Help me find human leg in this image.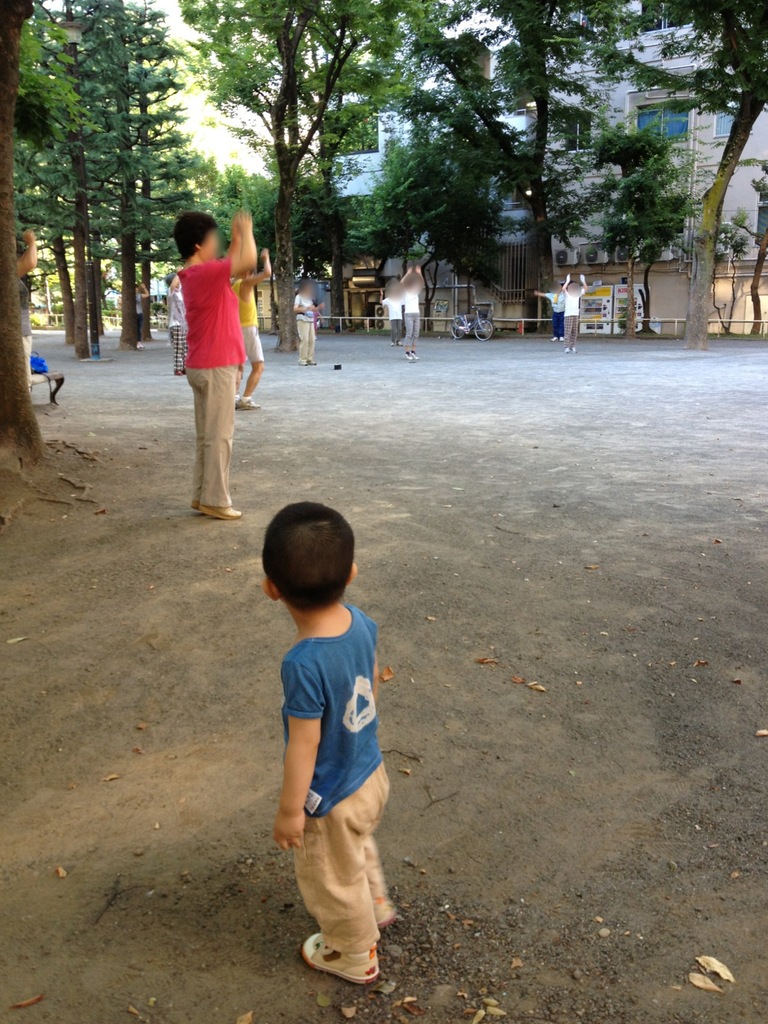
Found it: (left=186, top=337, right=249, bottom=519).
